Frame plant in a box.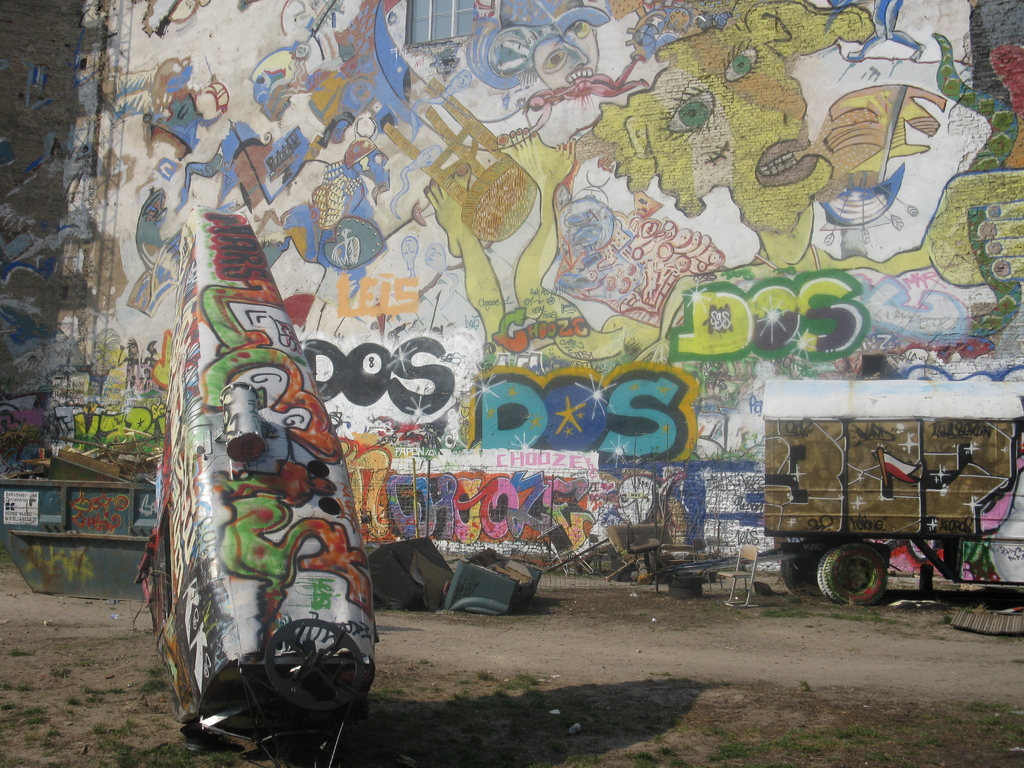
bbox=[968, 703, 1017, 730].
